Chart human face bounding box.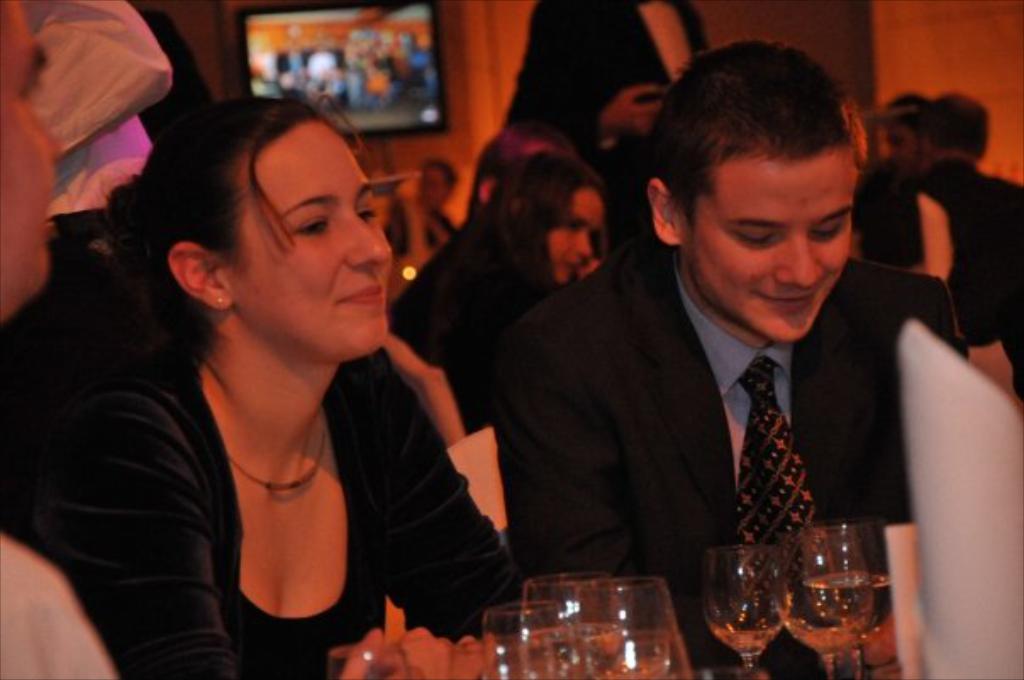
Charted: Rect(236, 122, 395, 349).
